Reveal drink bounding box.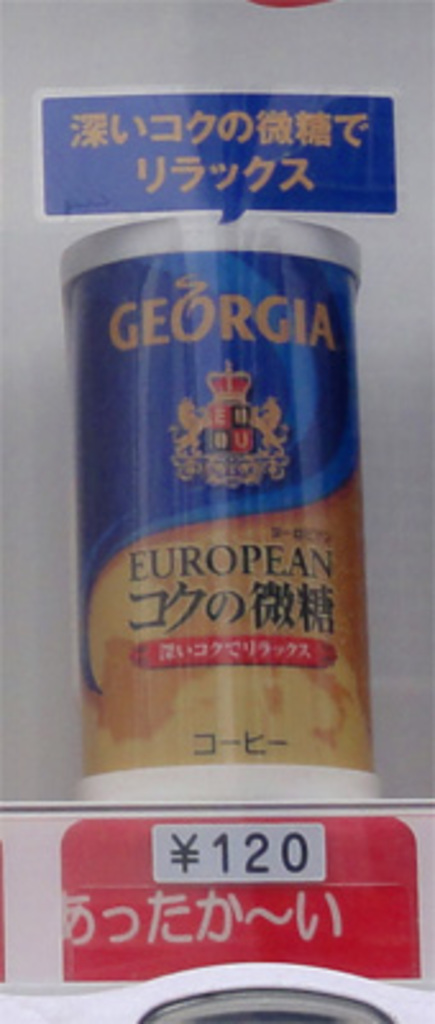
Revealed: left=54, top=212, right=361, bottom=806.
